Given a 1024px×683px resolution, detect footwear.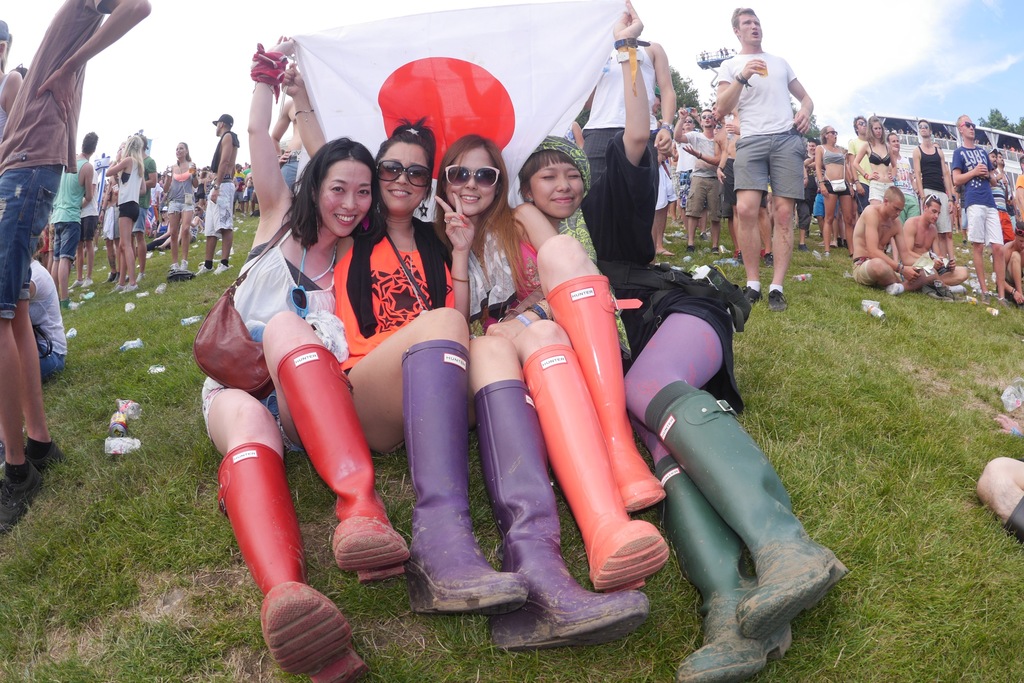
33 441 61 482.
